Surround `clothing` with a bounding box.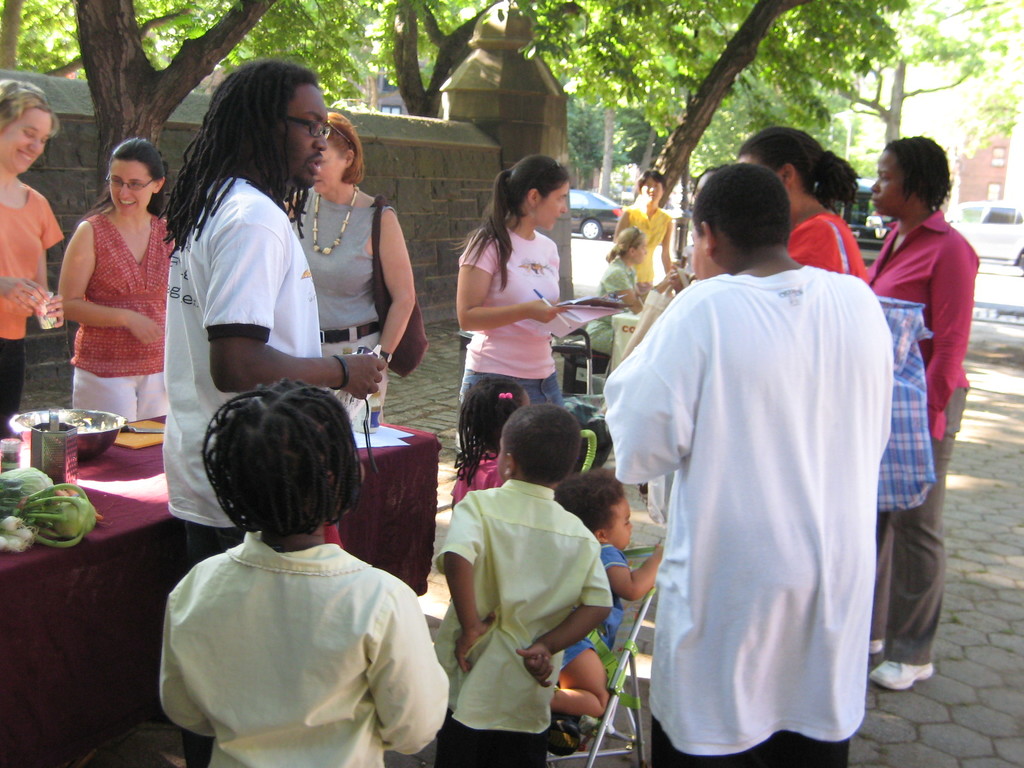
l=563, t=541, r=627, b=678.
